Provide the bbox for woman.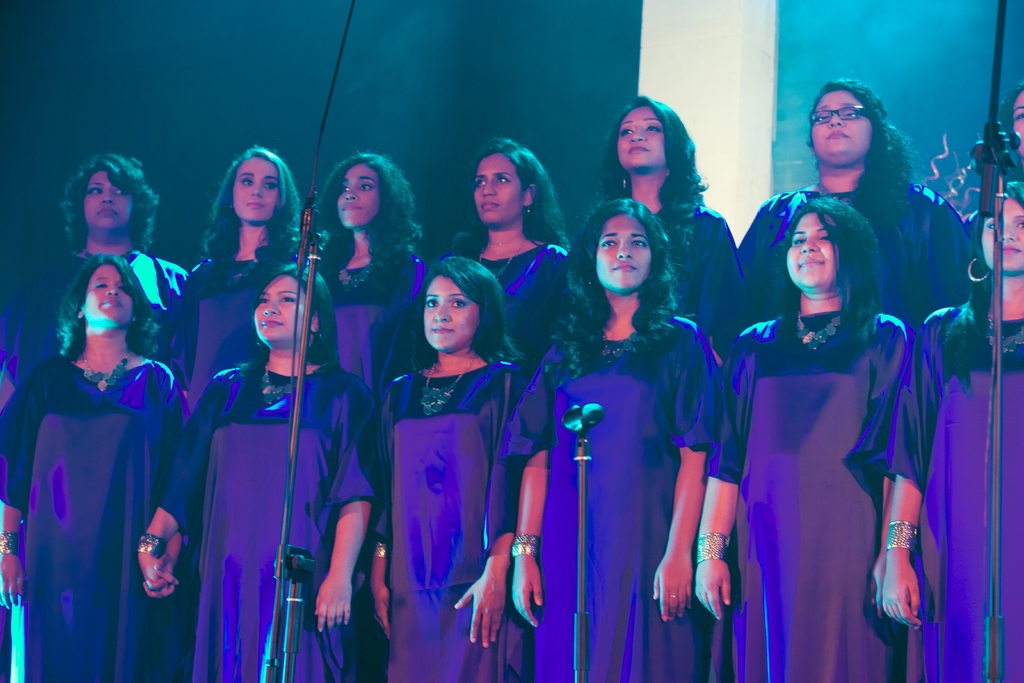
720 77 986 362.
